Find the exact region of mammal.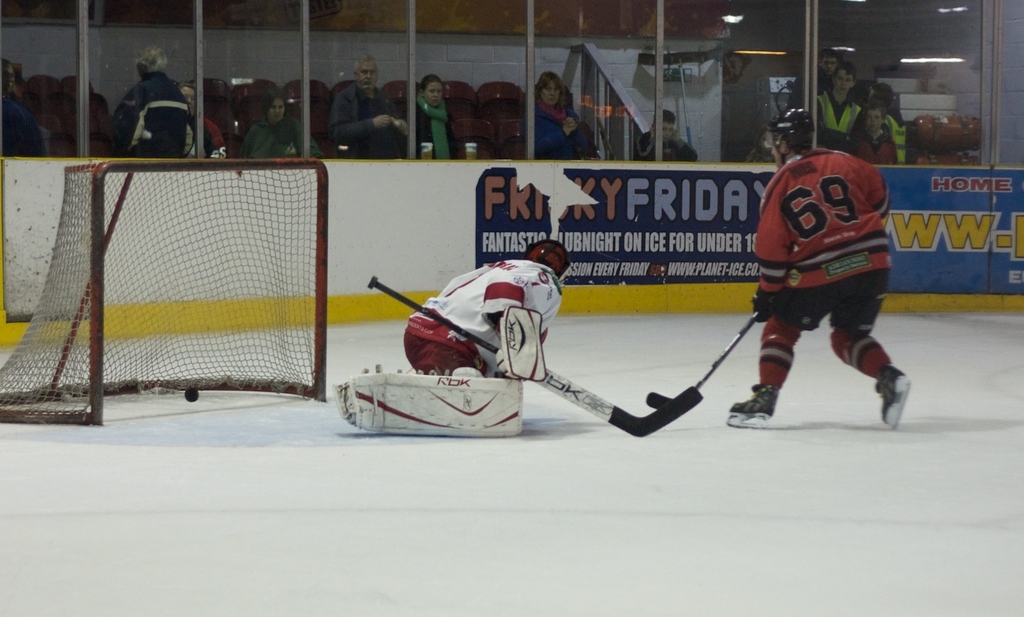
Exact region: x1=401 y1=73 x2=458 y2=164.
